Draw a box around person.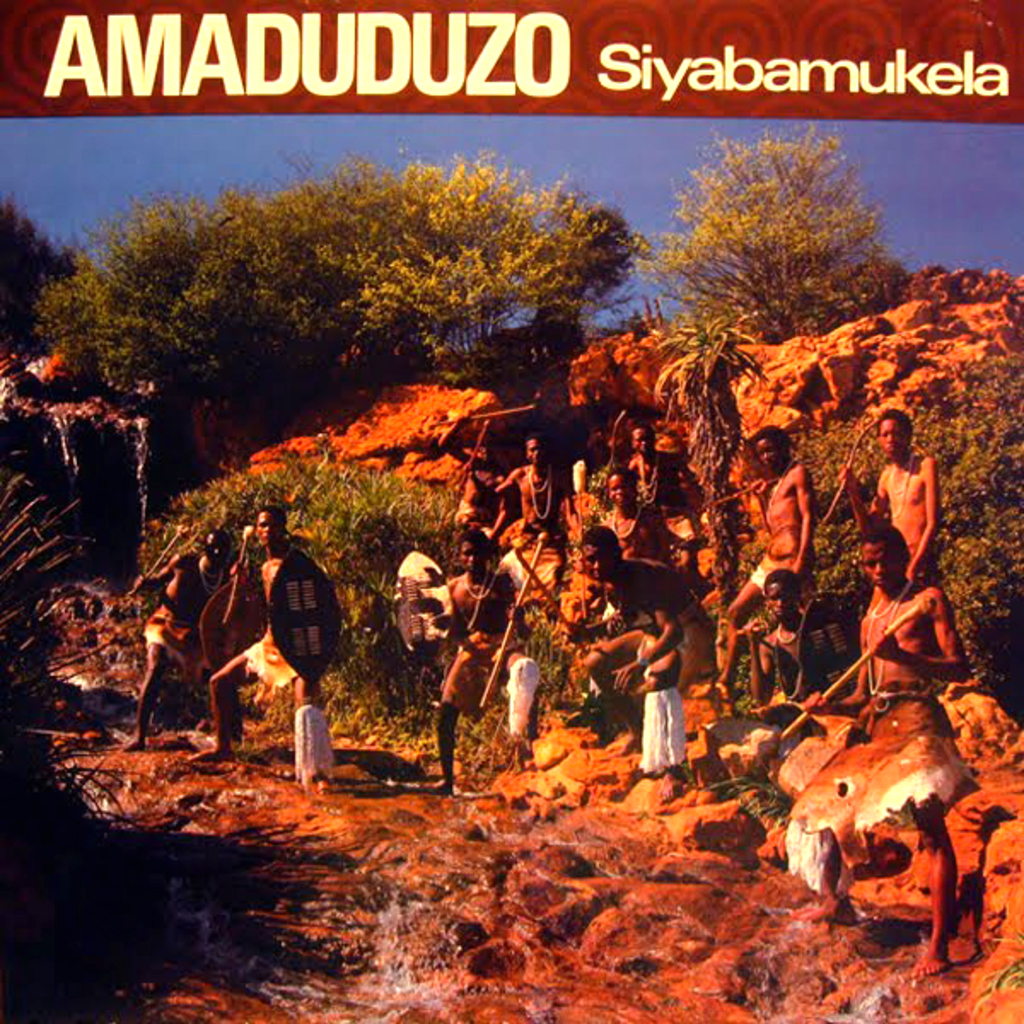
{"x1": 713, "y1": 428, "x2": 821, "y2": 688}.
